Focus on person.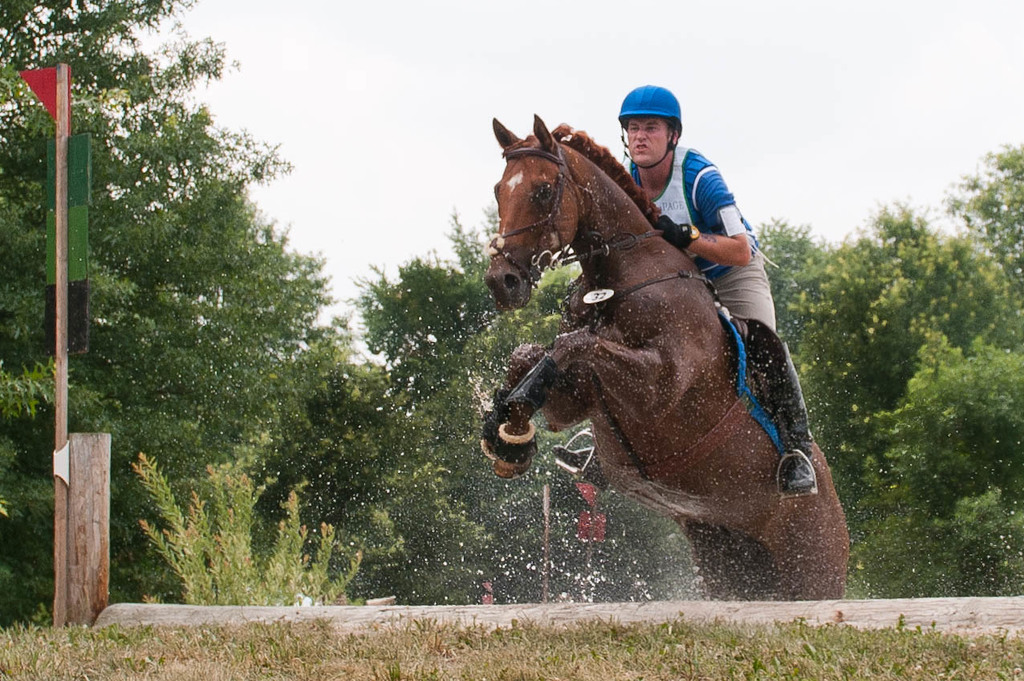
Focused at (left=619, top=80, right=818, bottom=487).
